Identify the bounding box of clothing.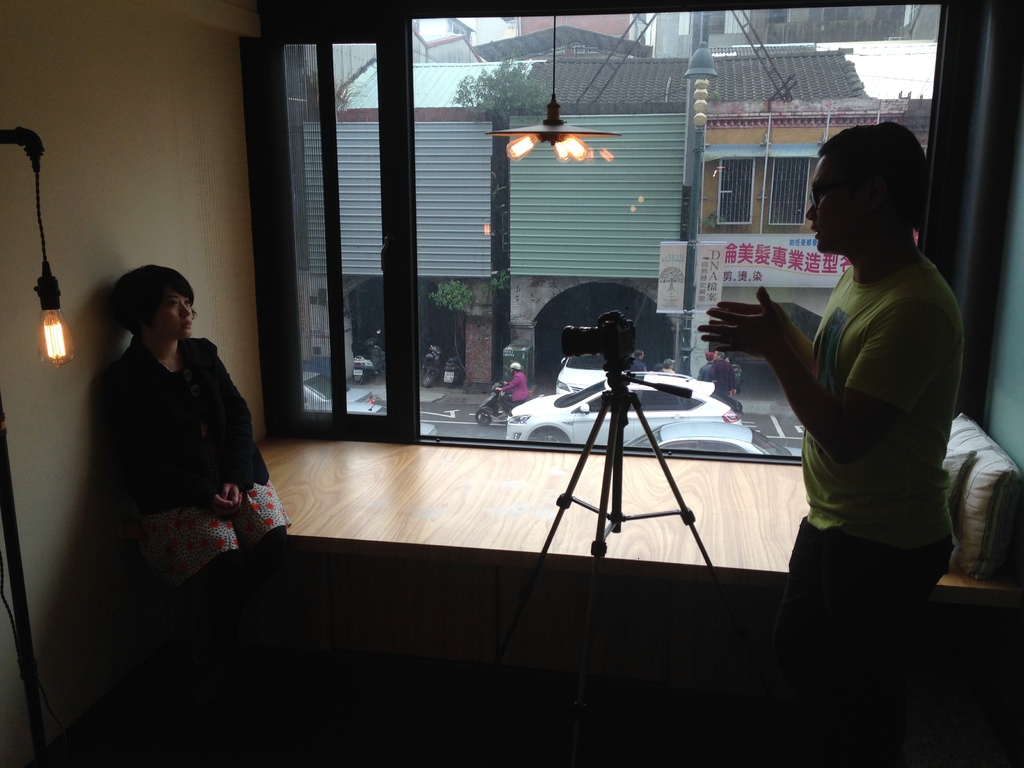
<box>499,365,531,405</box>.
